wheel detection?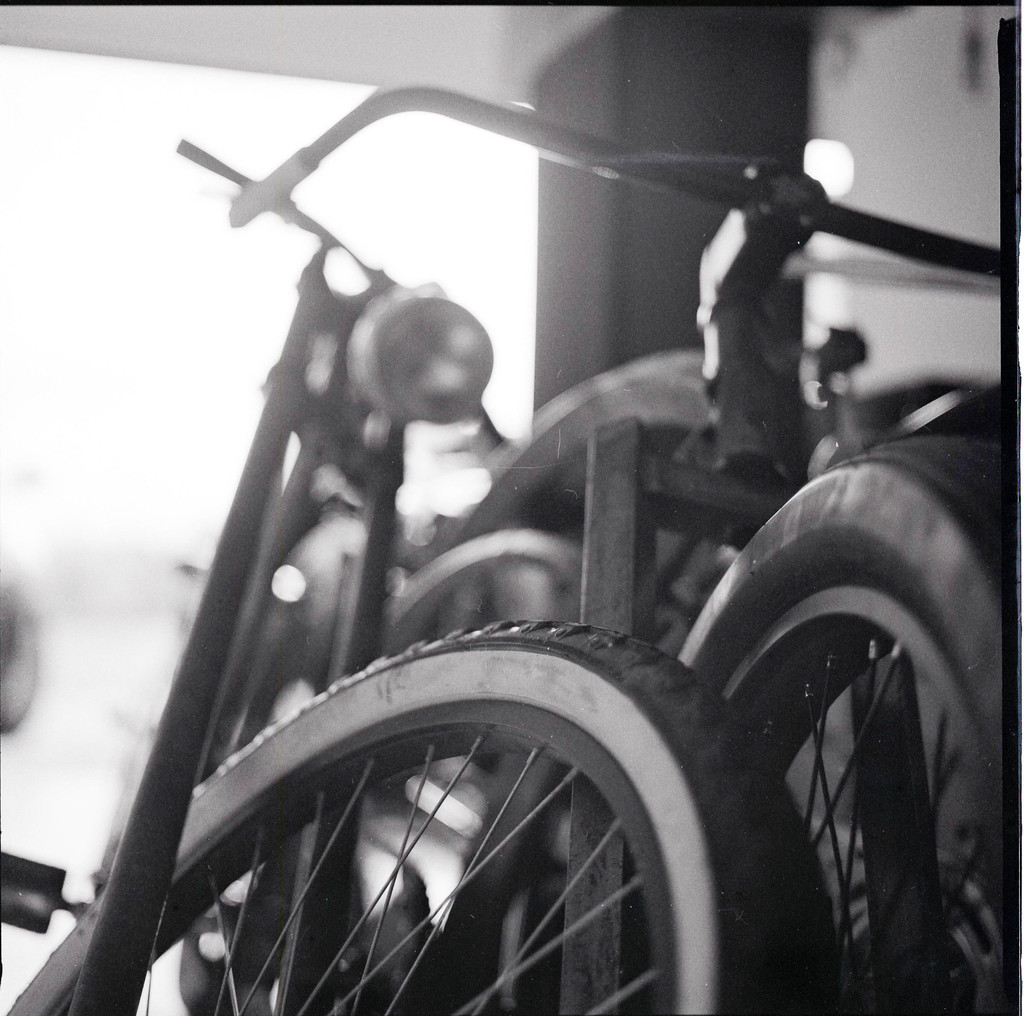
box(0, 610, 868, 1015)
